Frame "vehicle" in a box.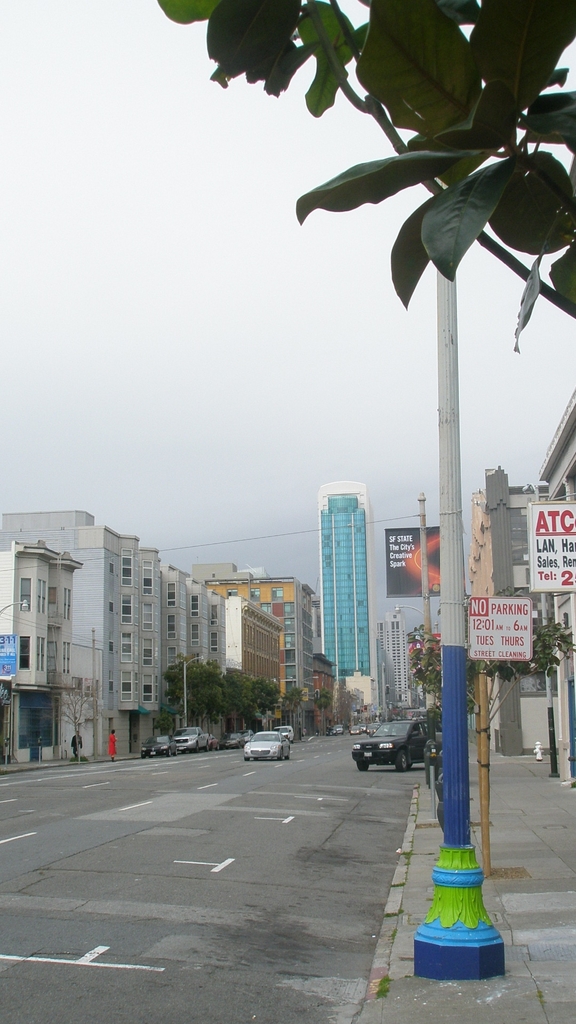
{"x1": 355, "y1": 720, "x2": 442, "y2": 772}.
